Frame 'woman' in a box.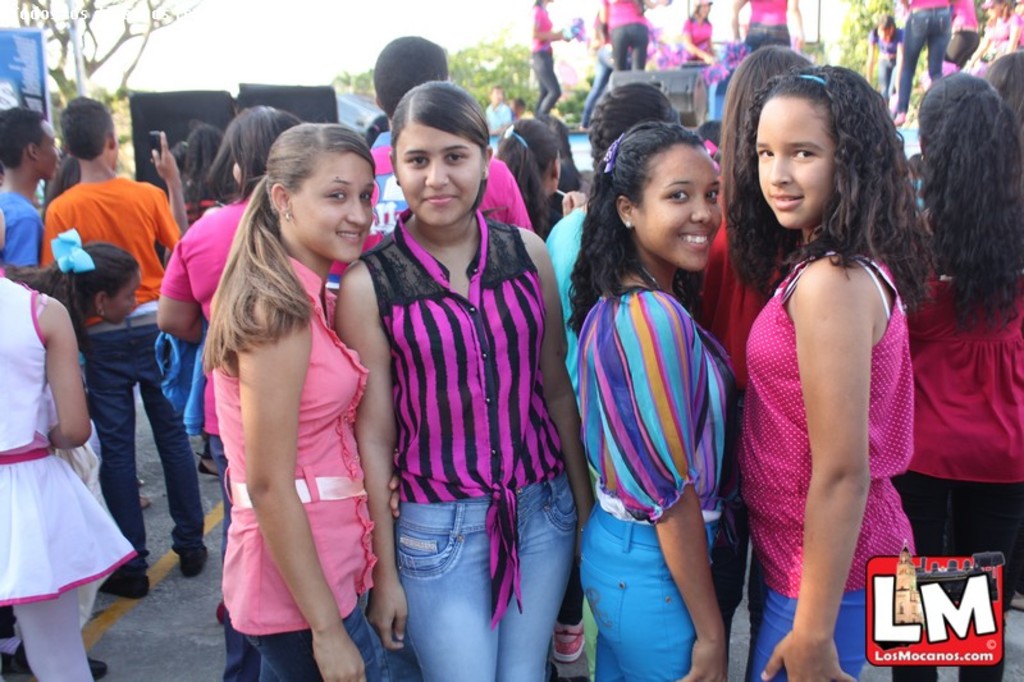
pyautogui.locateOnScreen(678, 0, 721, 67).
